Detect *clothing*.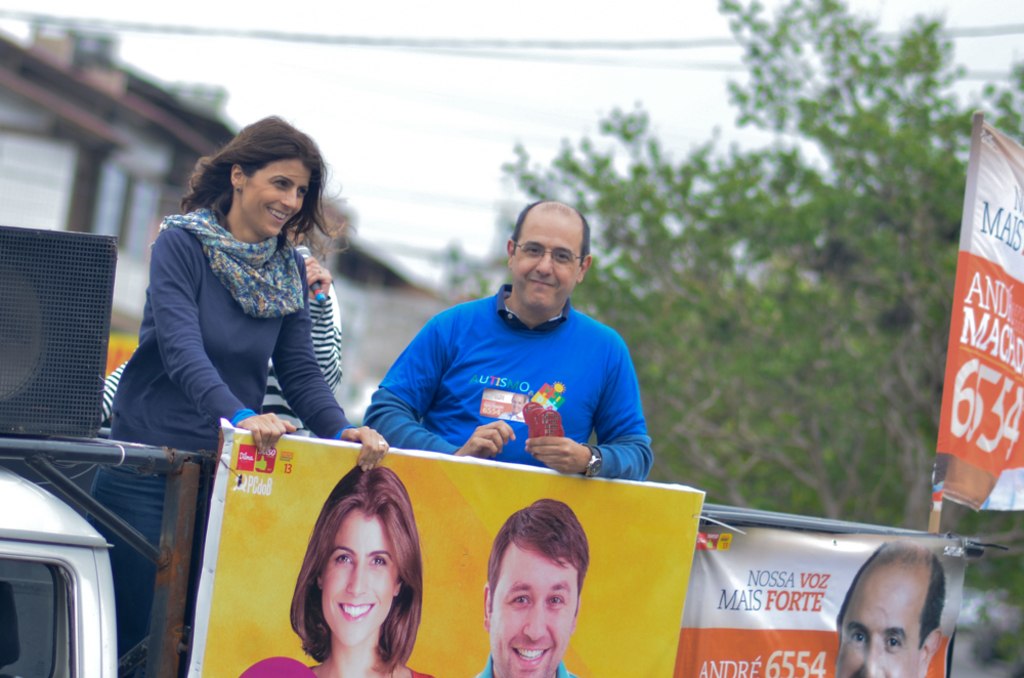
Detected at rect(360, 287, 660, 481).
